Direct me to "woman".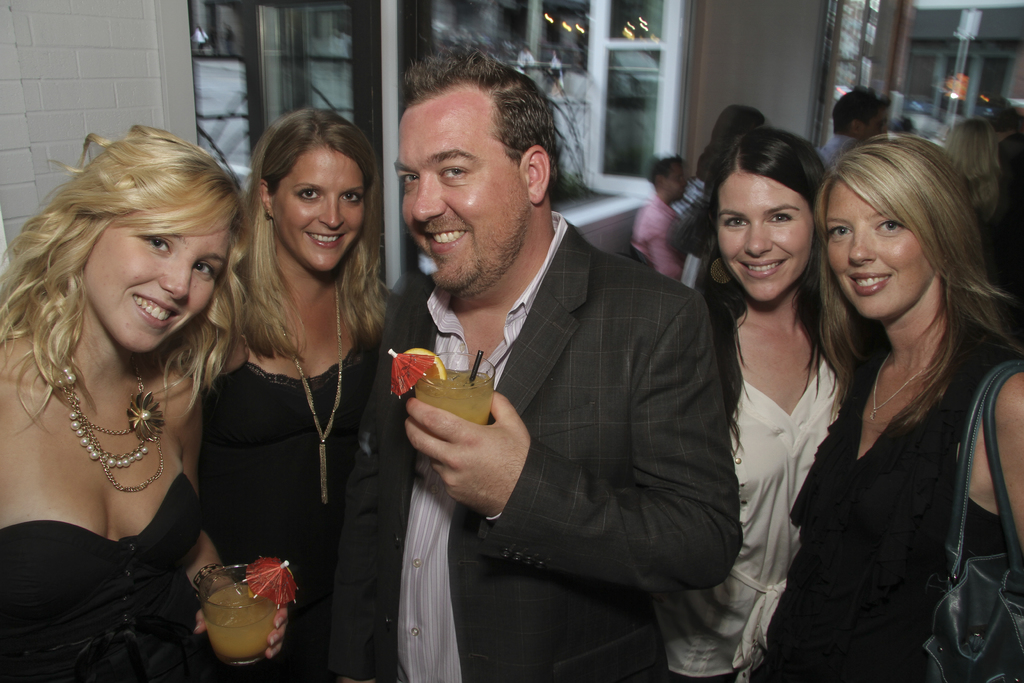
Direction: bbox=[942, 115, 1023, 299].
